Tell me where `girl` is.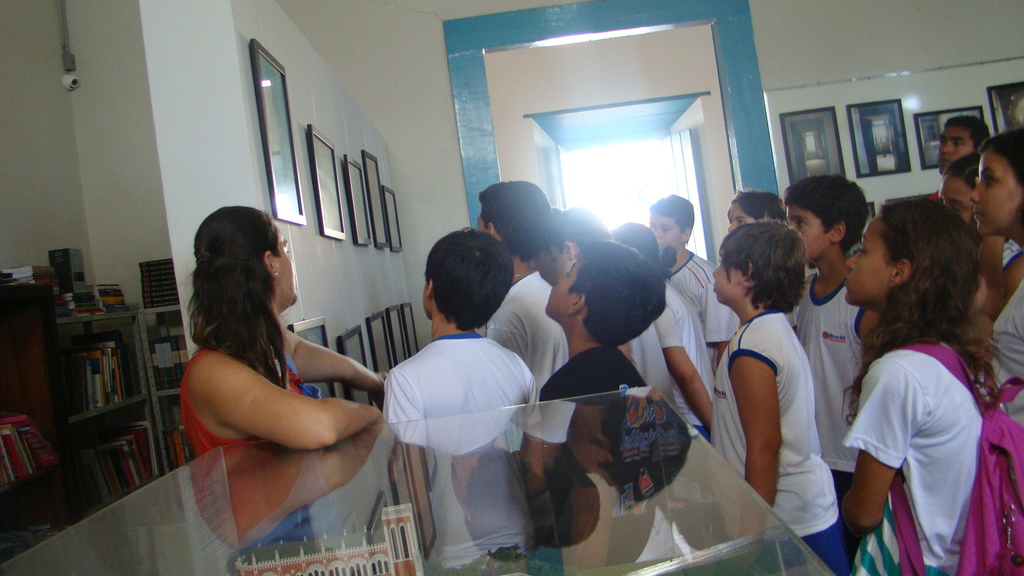
`girl` is at x1=176 y1=209 x2=388 y2=464.
